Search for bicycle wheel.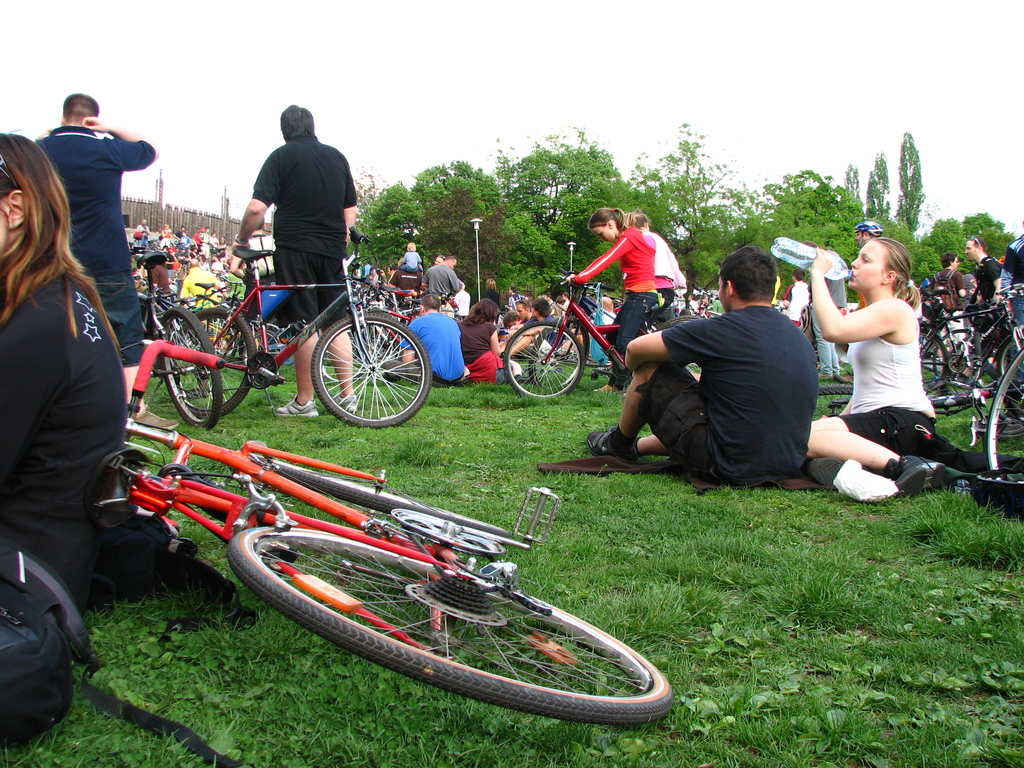
Found at bbox=[172, 307, 253, 416].
